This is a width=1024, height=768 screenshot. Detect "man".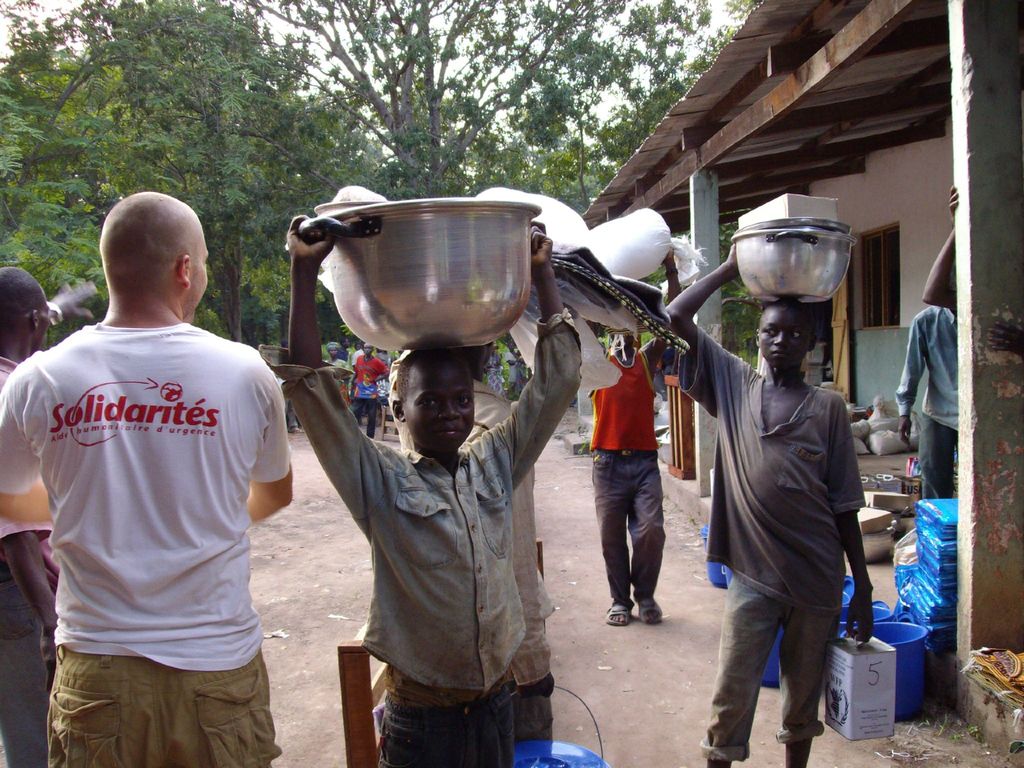
l=588, t=250, r=684, b=628.
